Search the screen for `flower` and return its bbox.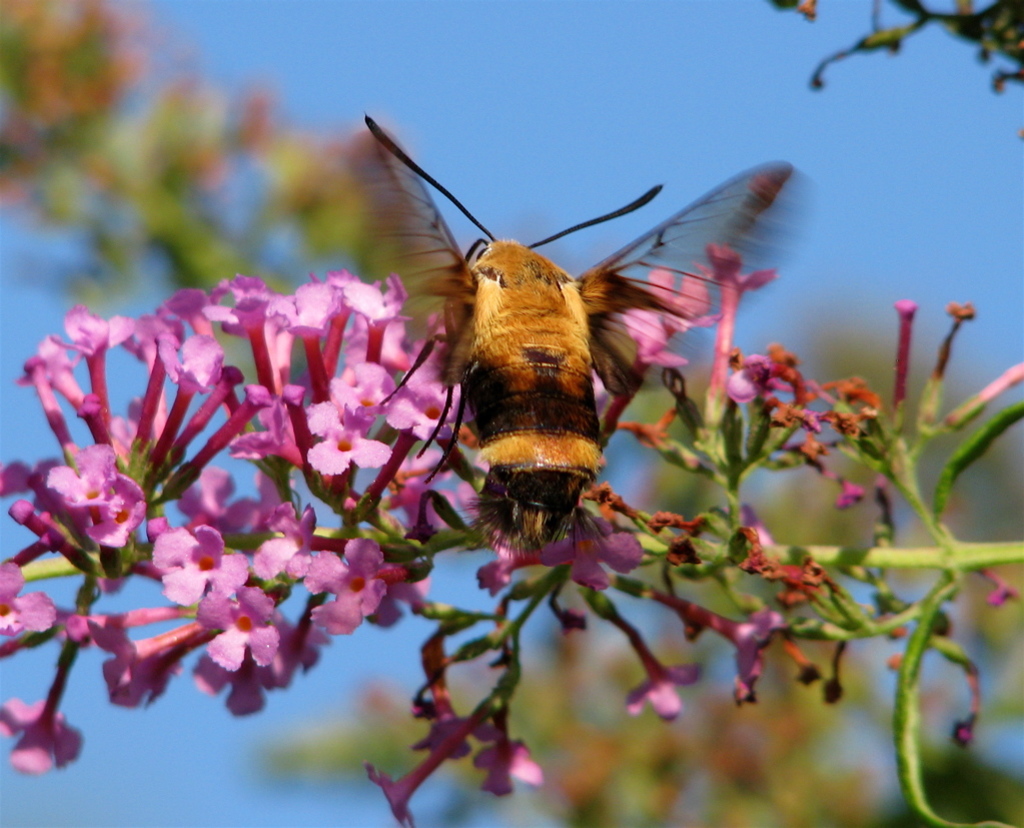
Found: l=643, t=597, r=776, b=701.
